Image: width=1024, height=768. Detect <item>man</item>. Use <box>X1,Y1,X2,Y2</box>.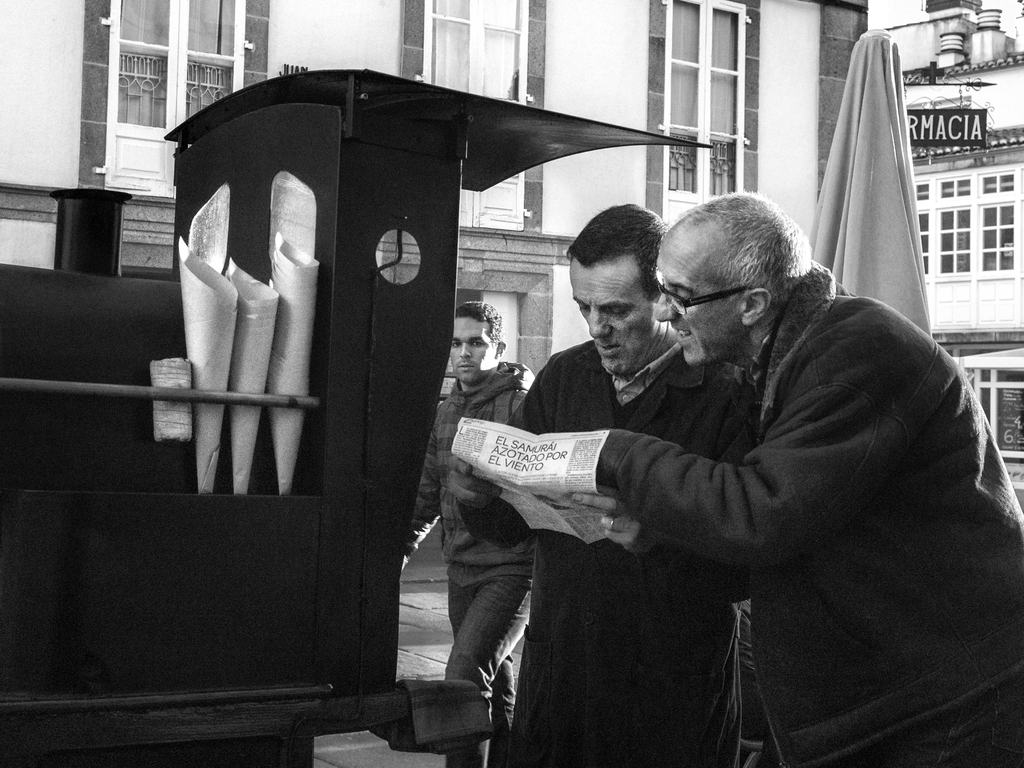
<box>593,184,1023,767</box>.
